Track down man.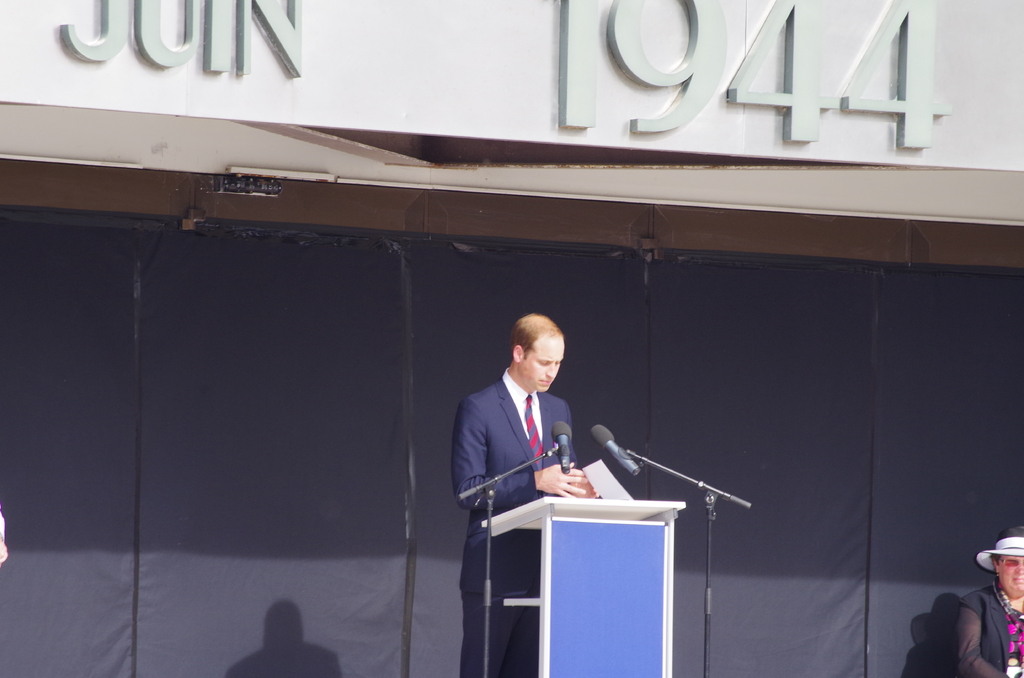
Tracked to x1=441 y1=304 x2=602 y2=636.
